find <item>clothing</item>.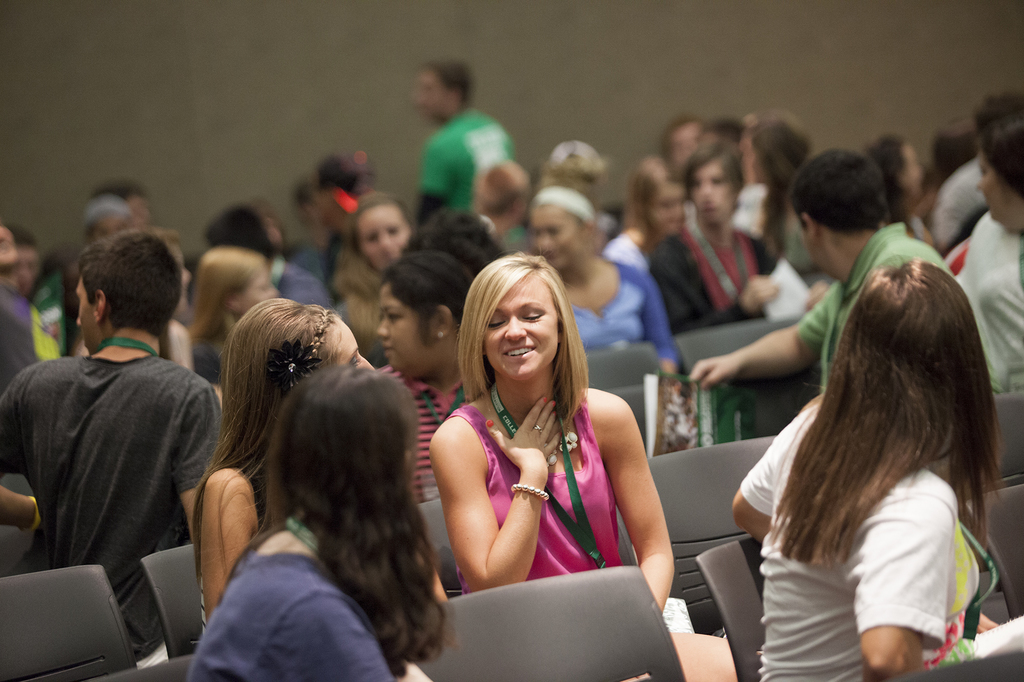
{"left": 613, "top": 234, "right": 700, "bottom": 340}.
